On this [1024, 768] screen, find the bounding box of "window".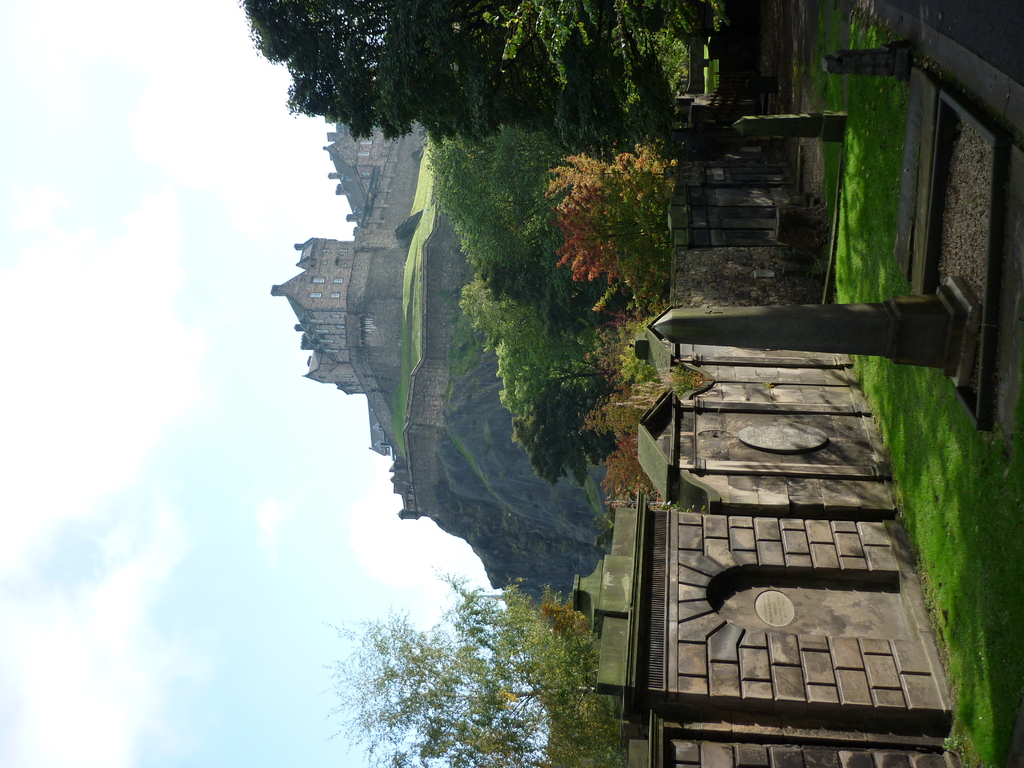
Bounding box: 308 276 328 286.
